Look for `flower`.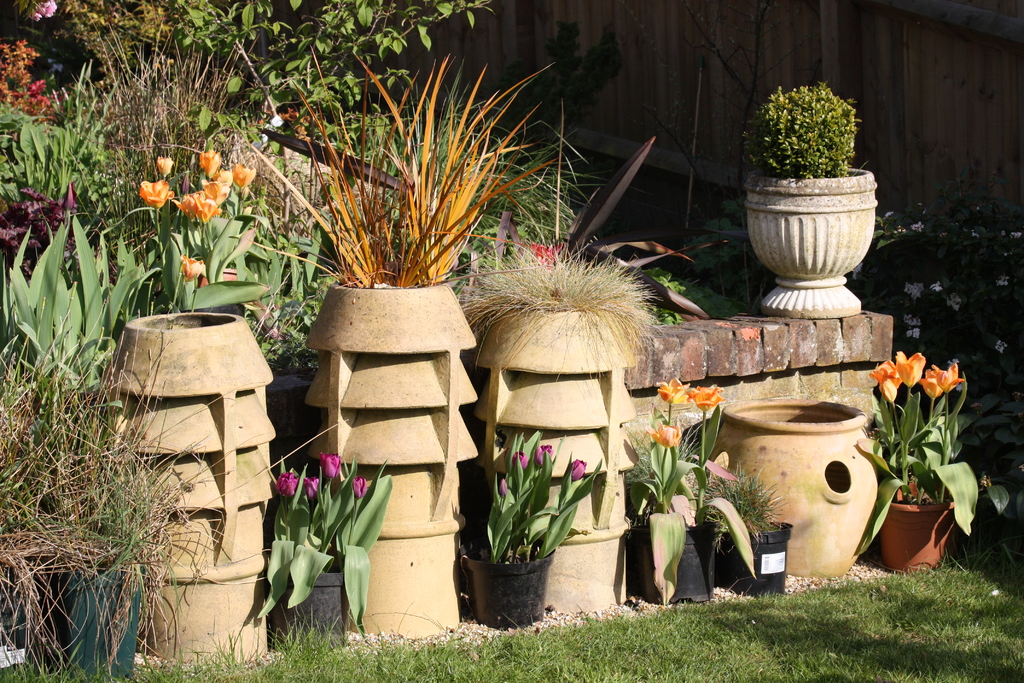
Found: (493,472,509,498).
